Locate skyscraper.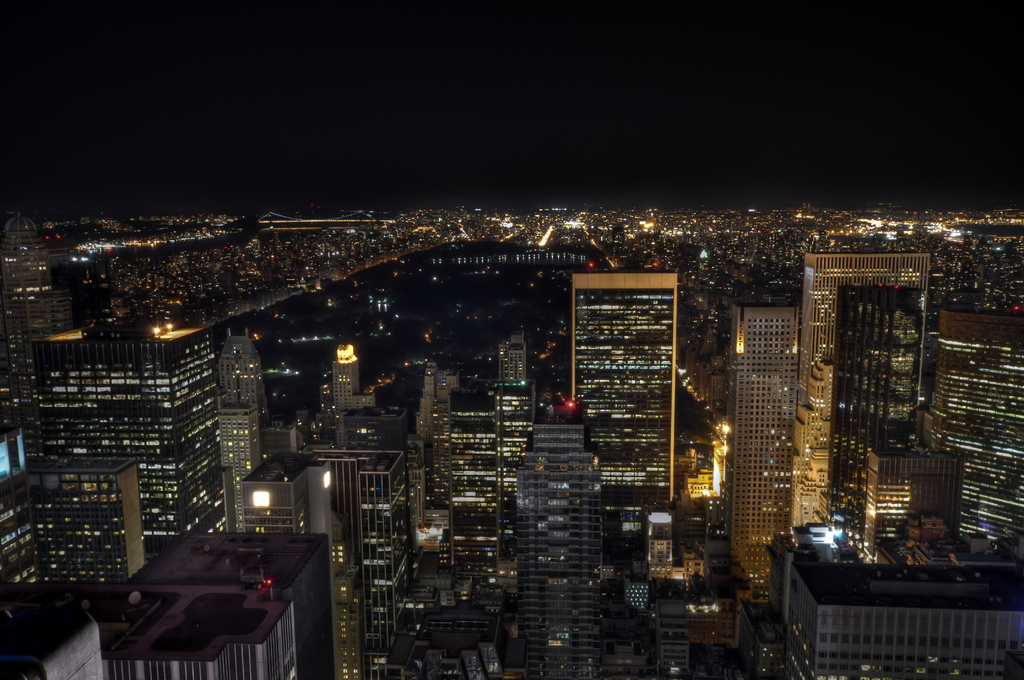
Bounding box: region(780, 559, 1023, 679).
